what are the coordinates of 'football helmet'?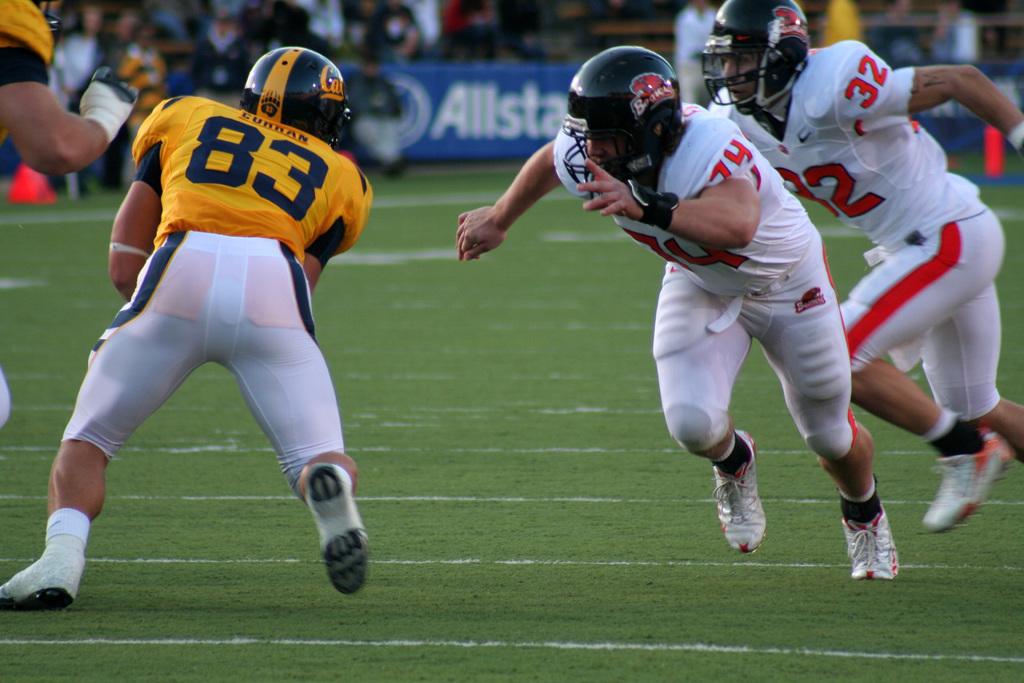
(left=545, top=38, right=692, bottom=206).
